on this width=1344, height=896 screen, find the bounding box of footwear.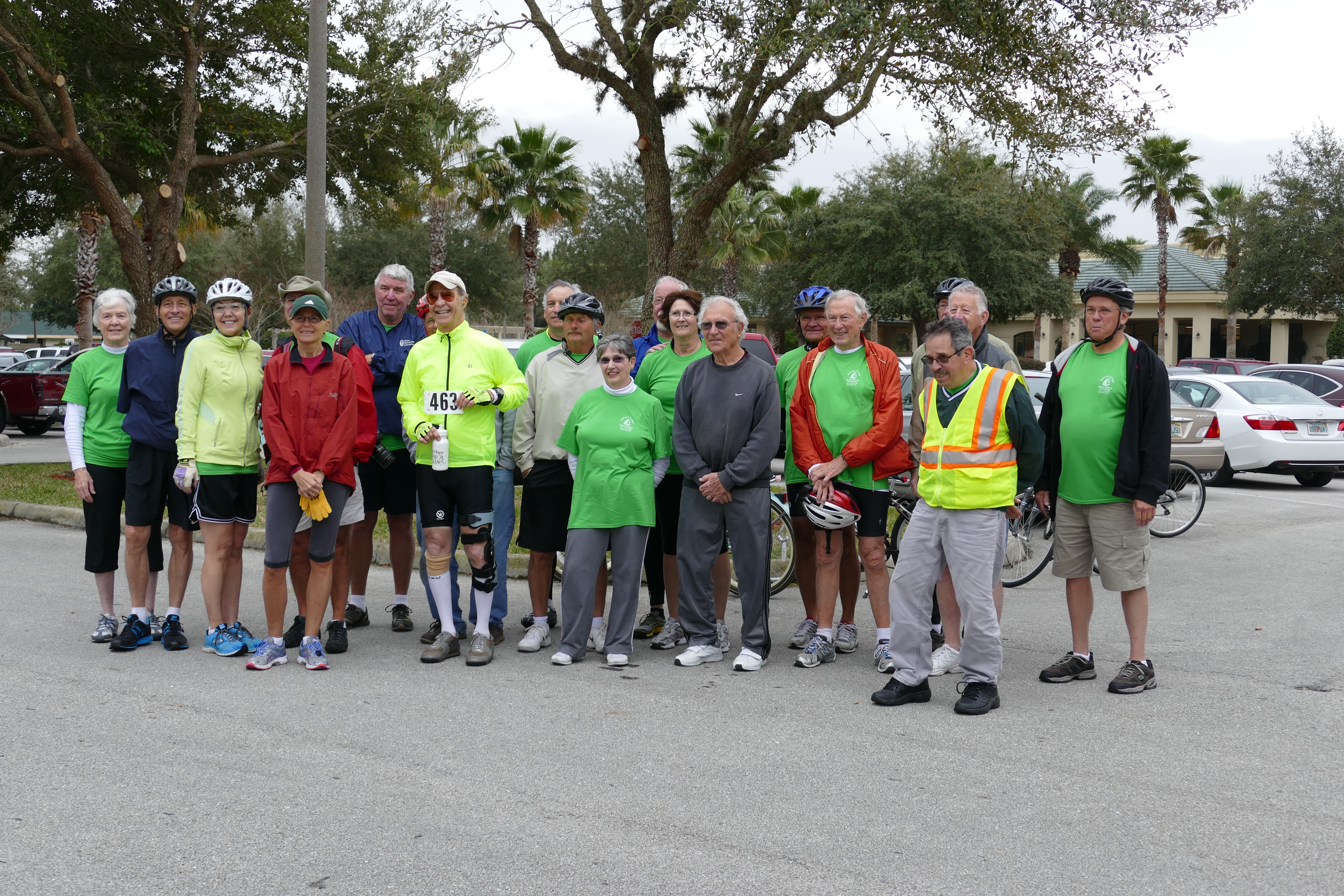
Bounding box: BBox(128, 150, 138, 154).
